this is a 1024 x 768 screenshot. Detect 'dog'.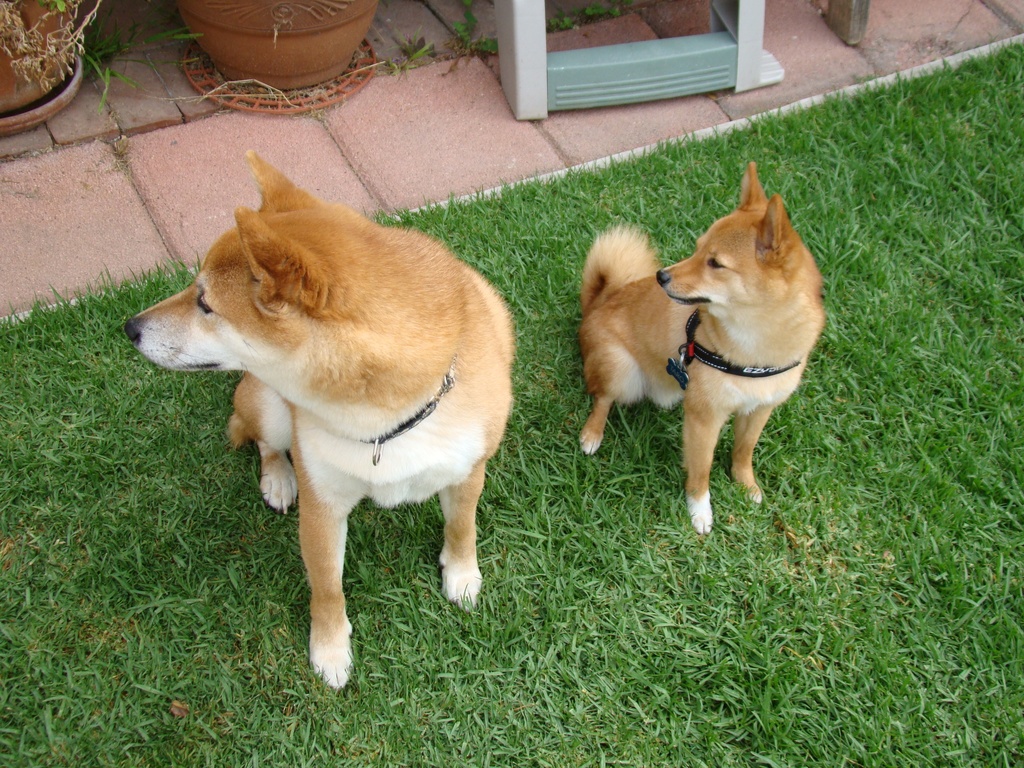
576 162 828 534.
